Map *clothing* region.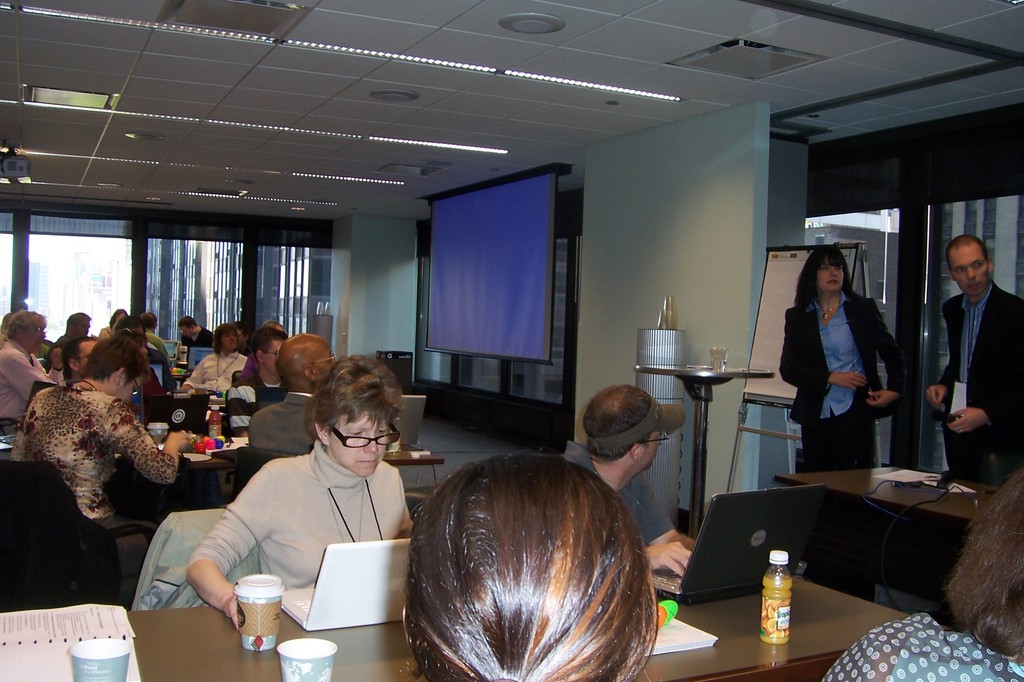
Mapped to {"x1": 808, "y1": 612, "x2": 1023, "y2": 681}.
